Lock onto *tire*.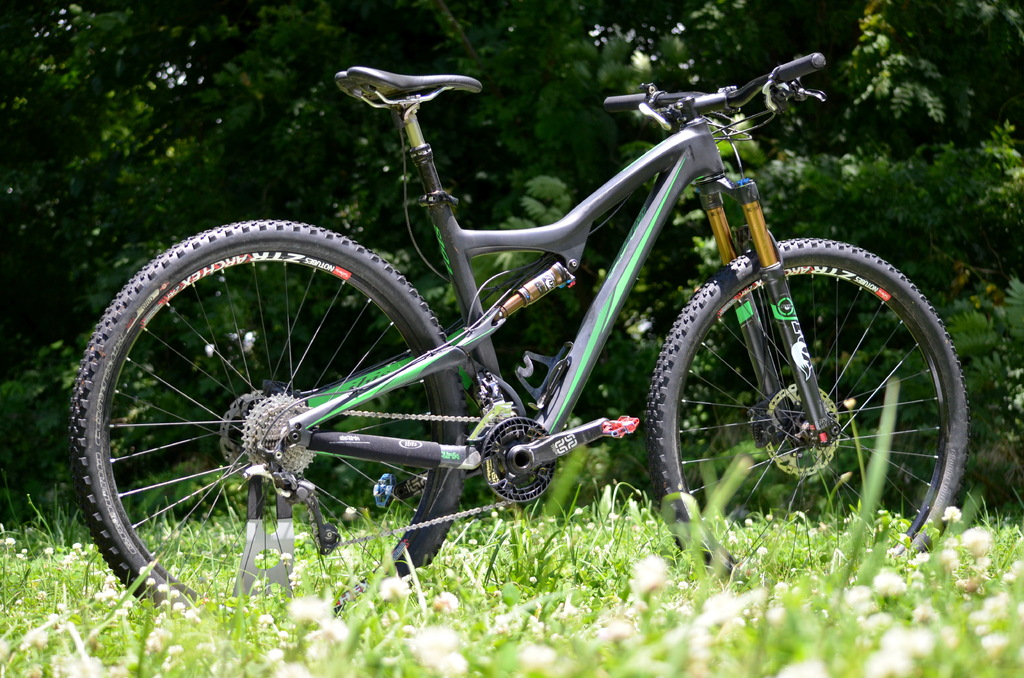
Locked: [67,216,469,624].
